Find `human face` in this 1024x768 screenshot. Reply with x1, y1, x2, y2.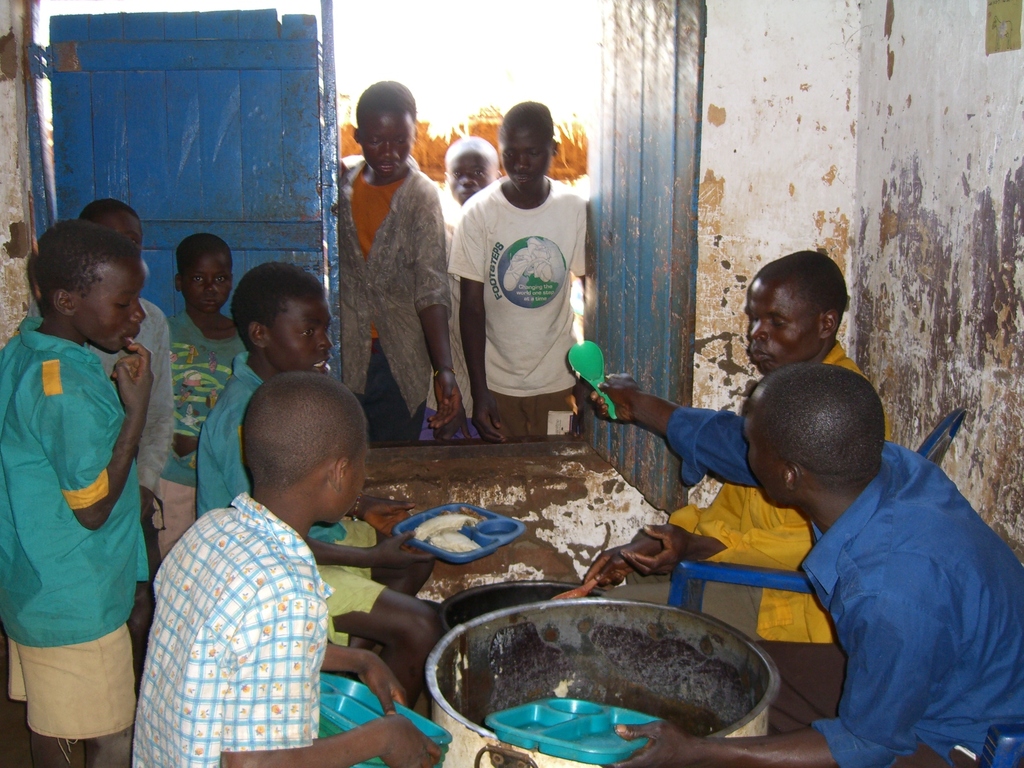
743, 277, 813, 375.
